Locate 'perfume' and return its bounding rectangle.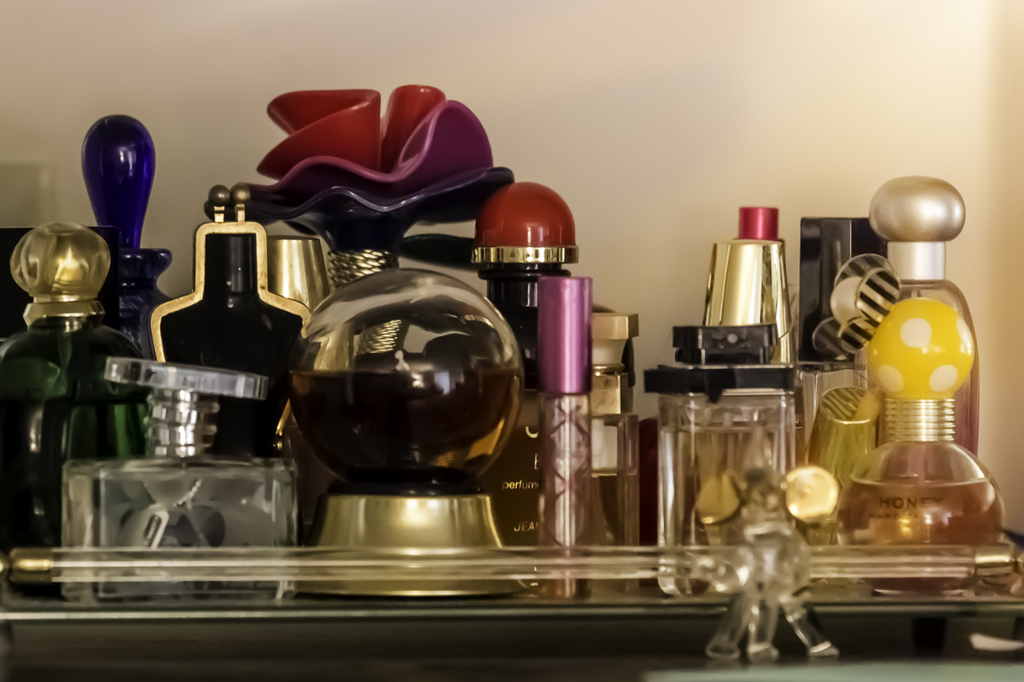
box=[793, 213, 867, 468].
